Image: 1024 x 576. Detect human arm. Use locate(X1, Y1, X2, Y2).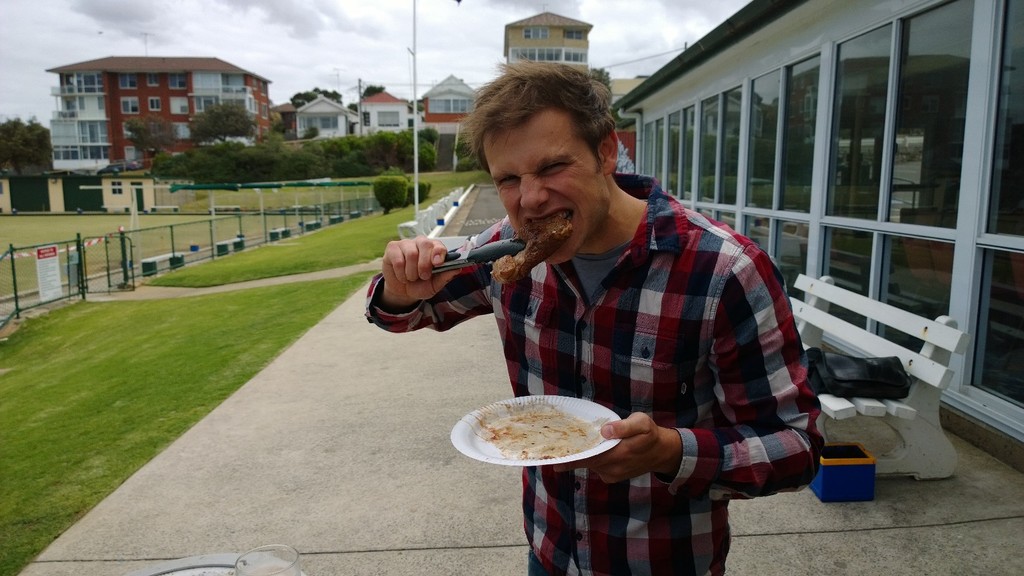
locate(547, 241, 839, 507).
